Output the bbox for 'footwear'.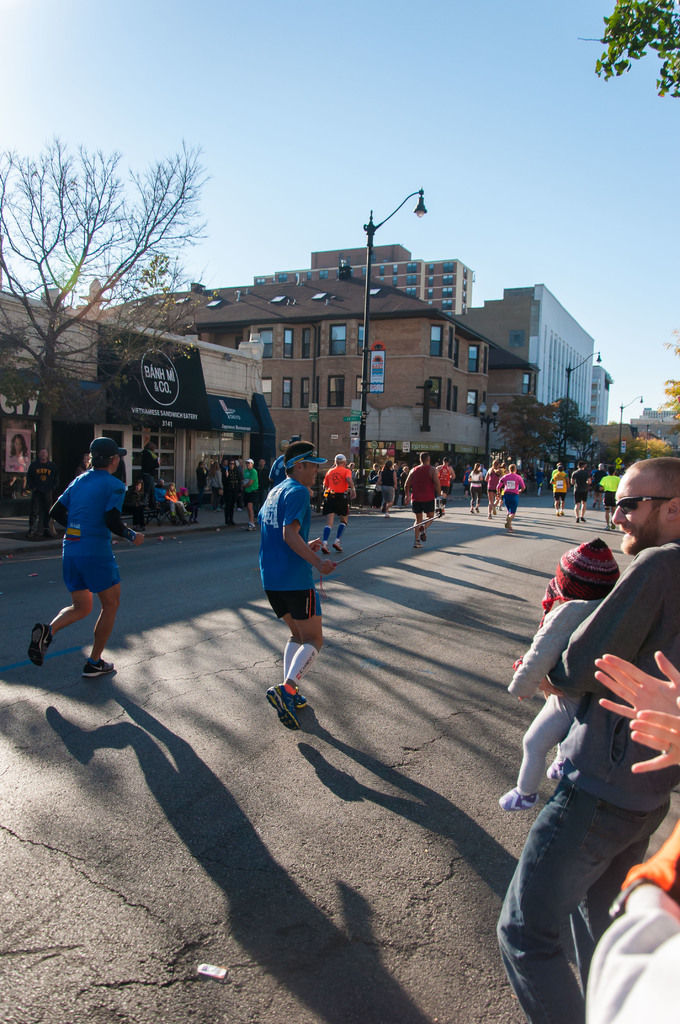
(x1=82, y1=656, x2=117, y2=678).
